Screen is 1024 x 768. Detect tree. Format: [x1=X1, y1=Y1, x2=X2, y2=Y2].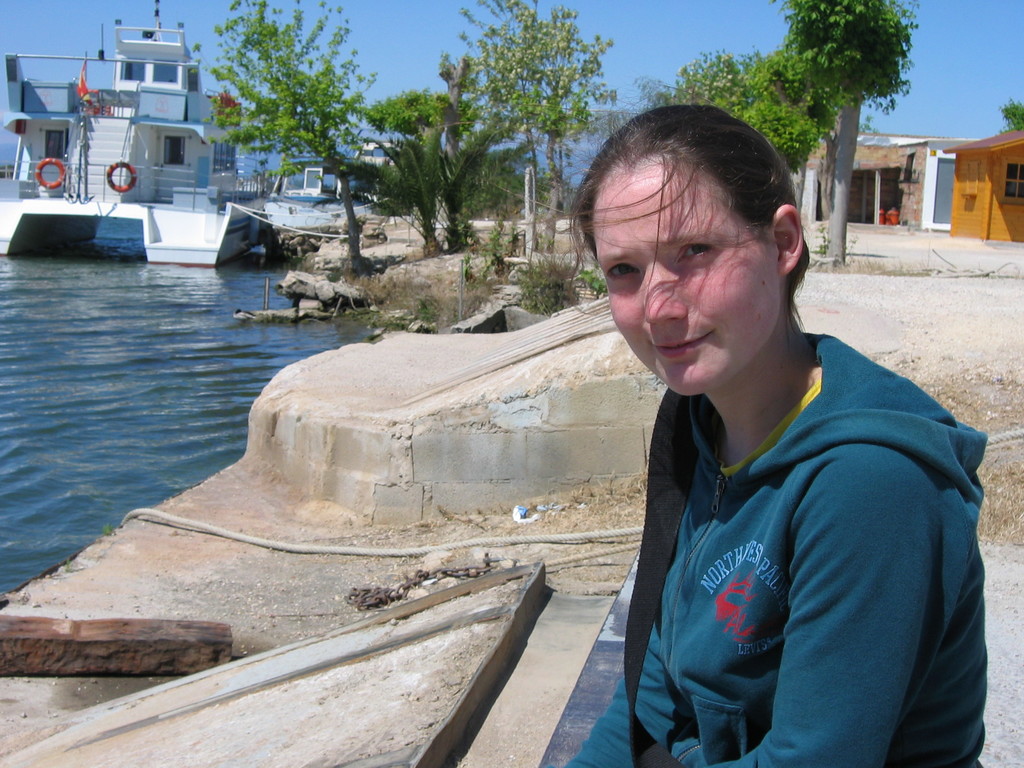
[x1=189, y1=0, x2=376, y2=276].
